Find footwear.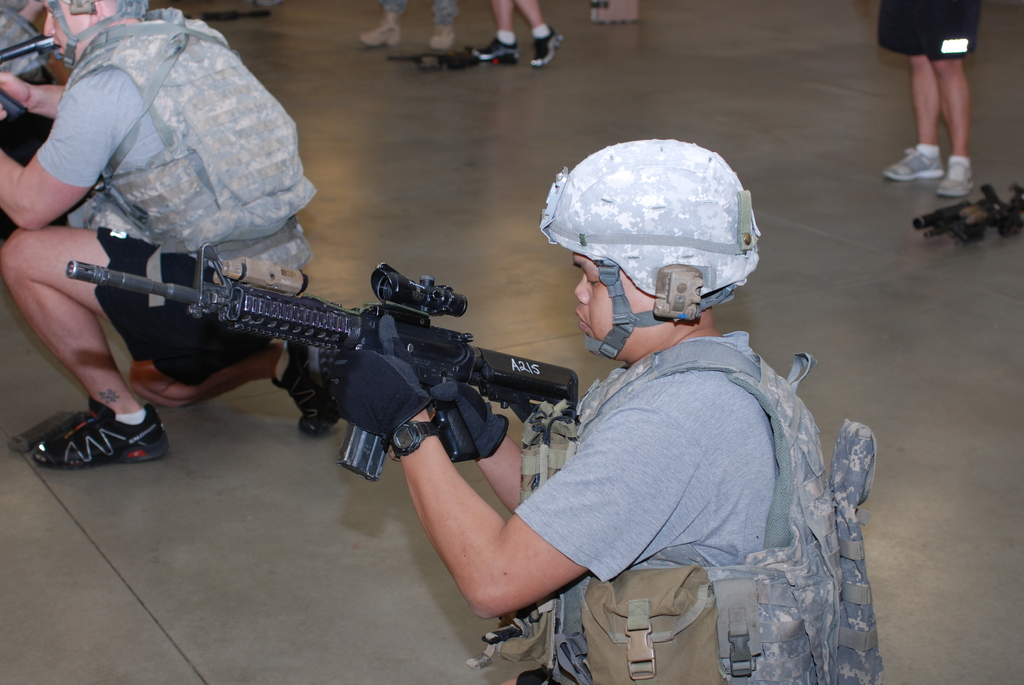
530 25 561 65.
